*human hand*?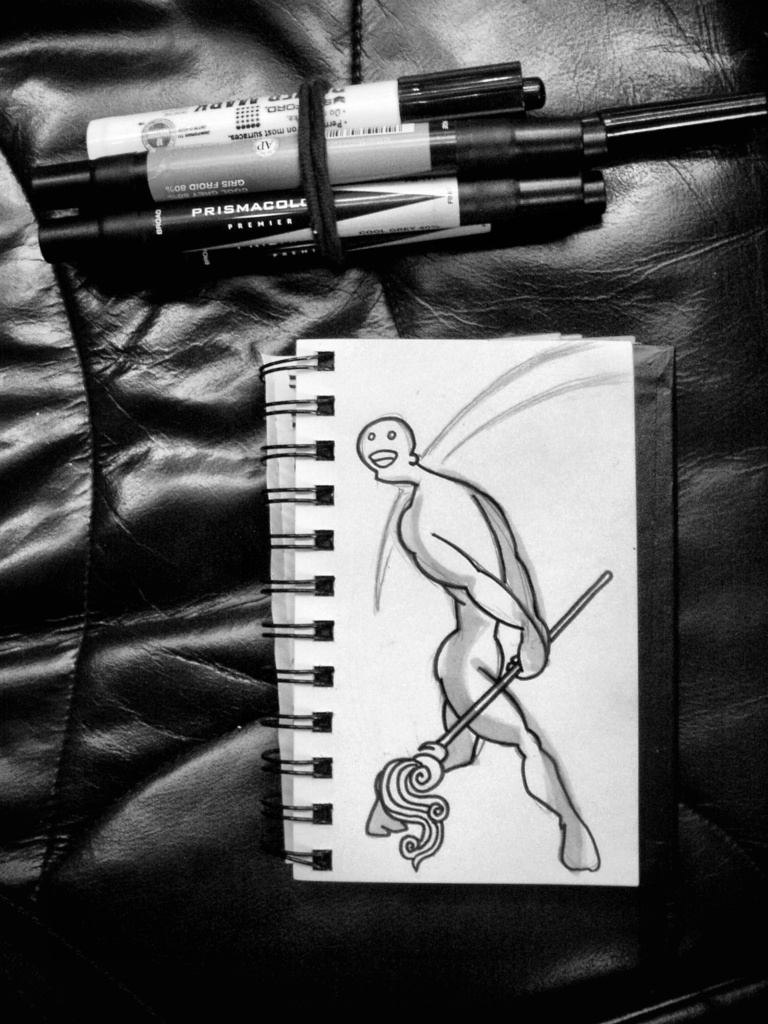
x1=508, y1=635, x2=546, y2=680
